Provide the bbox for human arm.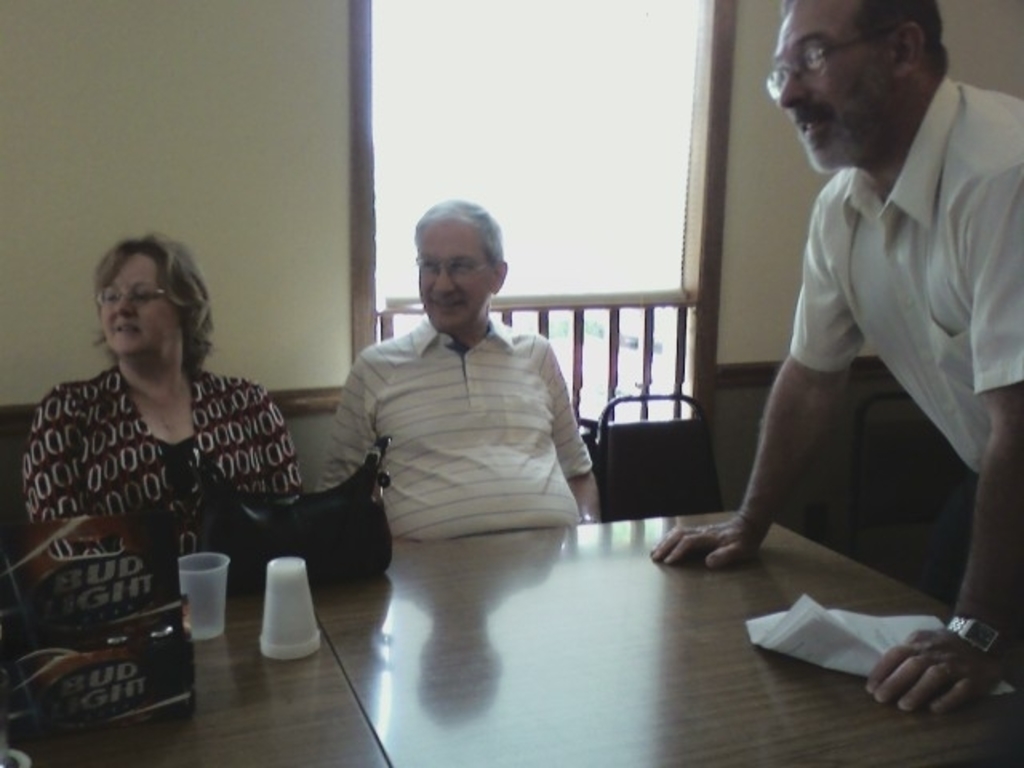
box(864, 165, 1022, 720).
